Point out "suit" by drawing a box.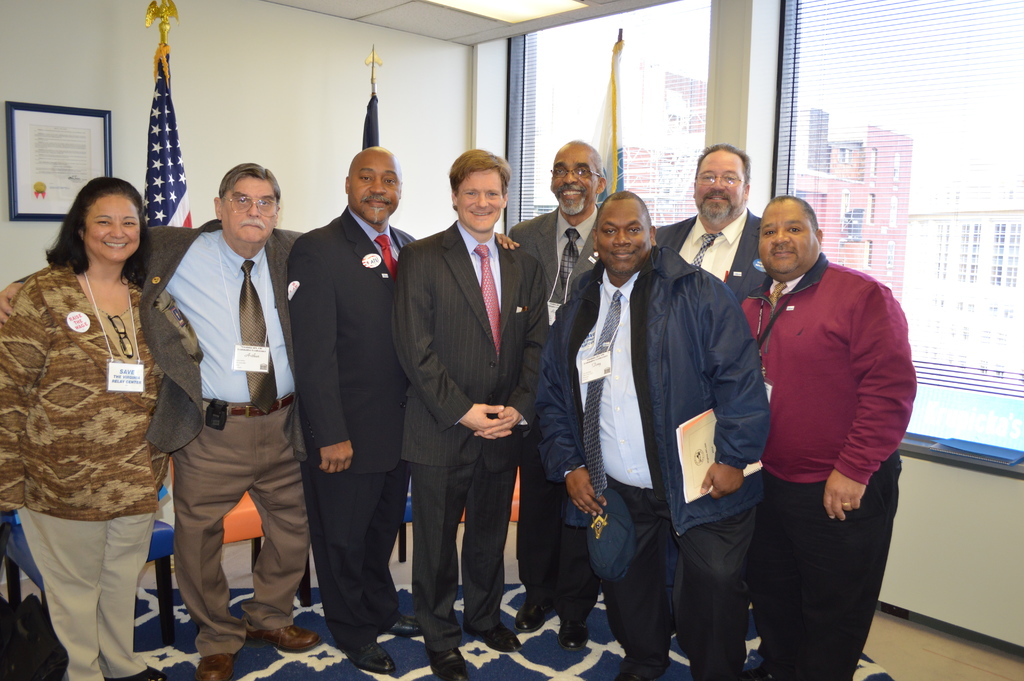
(left=288, top=206, right=416, bottom=644).
